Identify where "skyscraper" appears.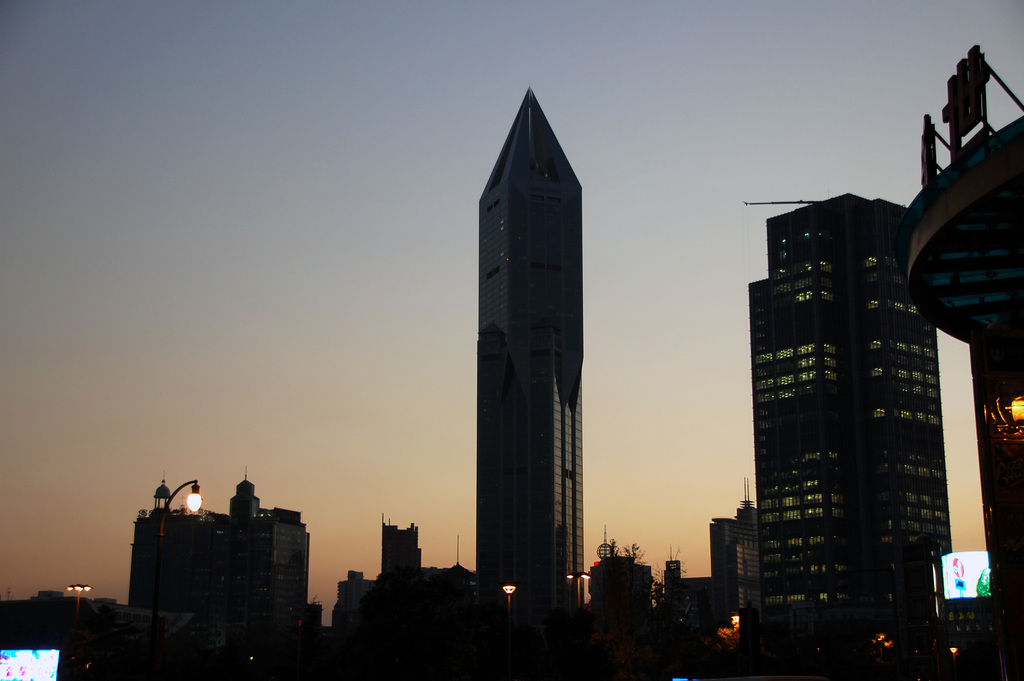
Appears at rect(653, 559, 692, 618).
